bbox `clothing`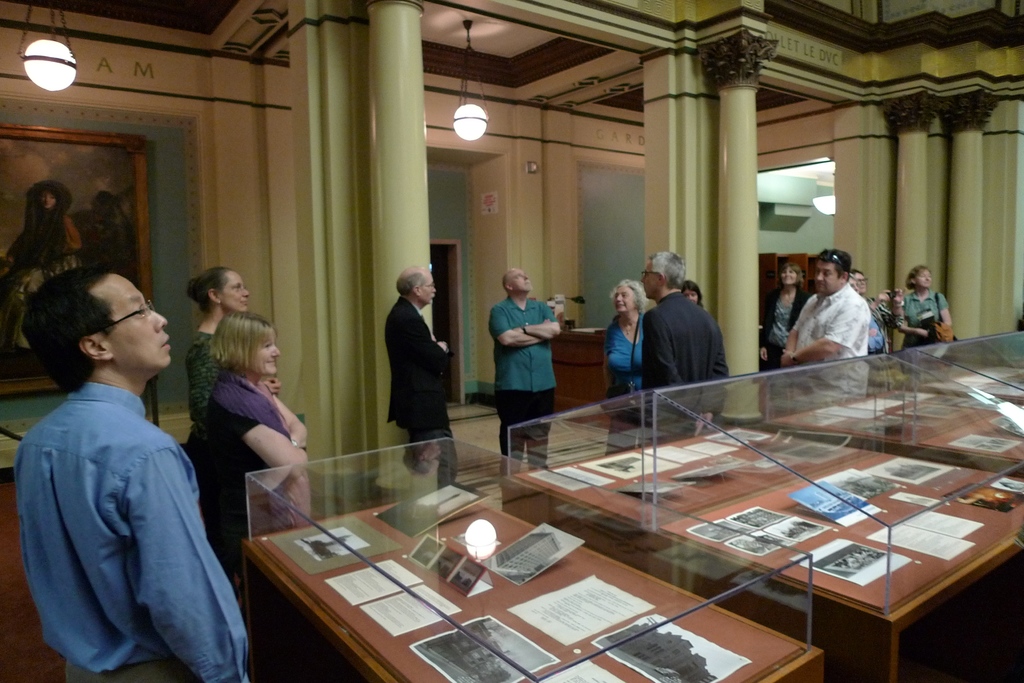
[181, 332, 226, 431]
